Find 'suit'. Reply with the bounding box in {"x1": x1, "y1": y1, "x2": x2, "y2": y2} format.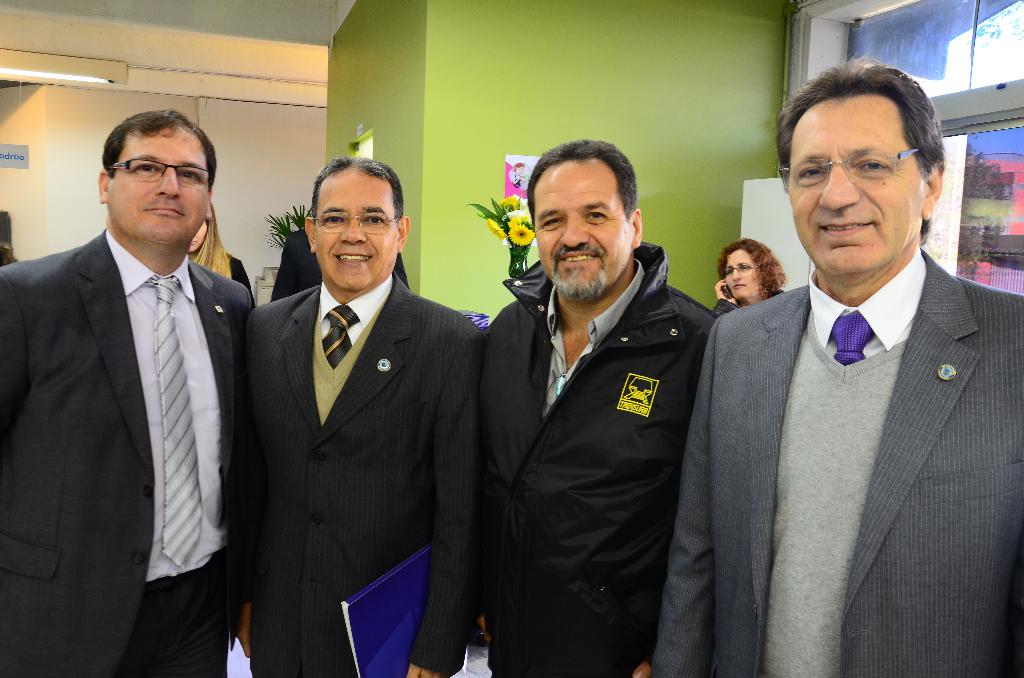
{"x1": 0, "y1": 232, "x2": 250, "y2": 677}.
